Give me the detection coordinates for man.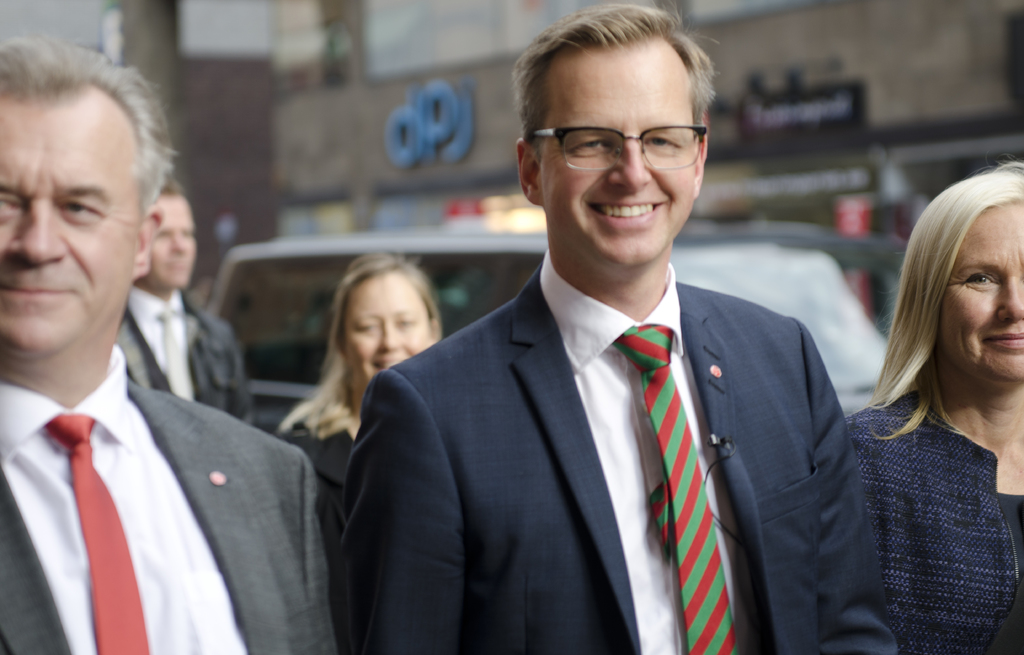
(108, 180, 252, 424).
